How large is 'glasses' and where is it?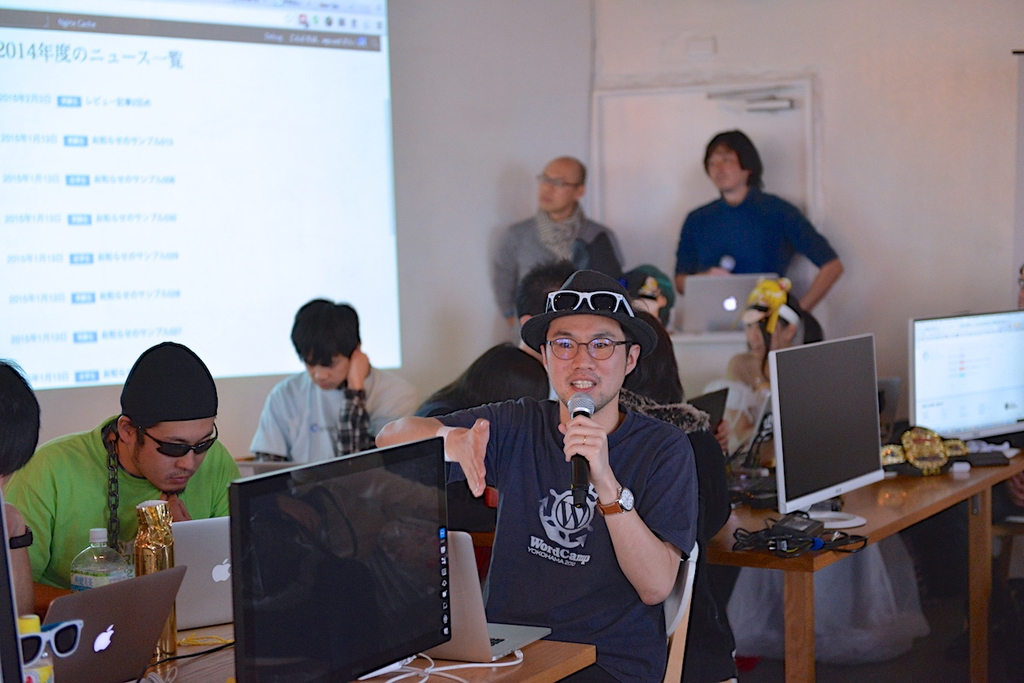
Bounding box: bbox=[134, 421, 220, 459].
